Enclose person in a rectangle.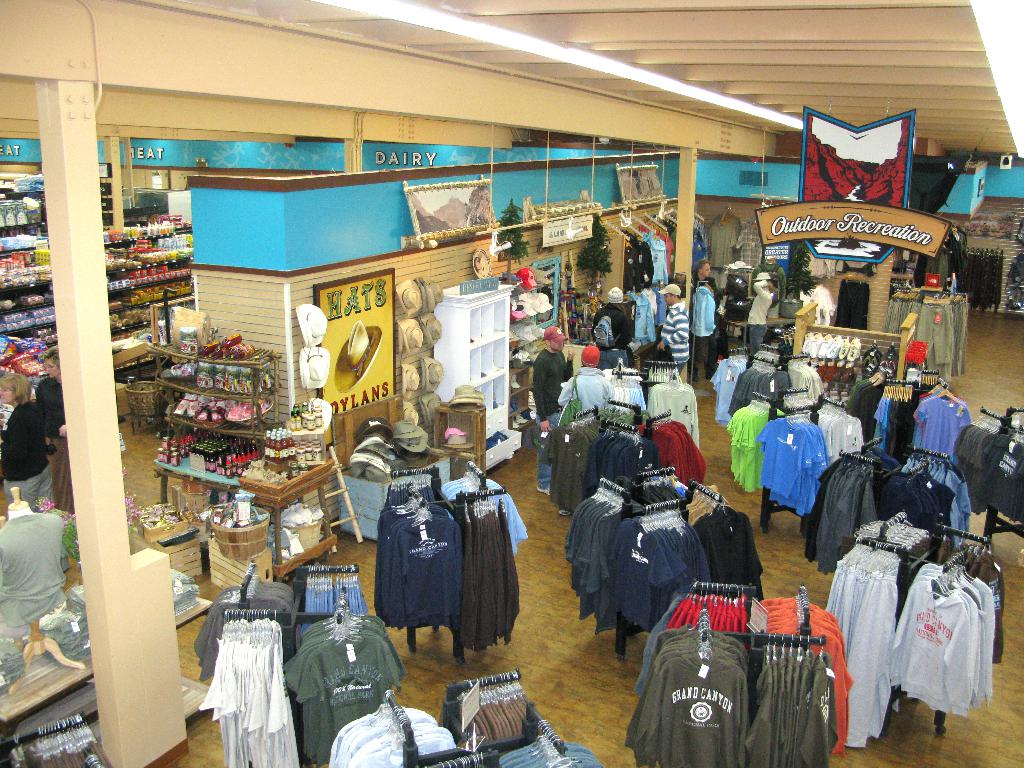
(left=586, top=284, right=629, bottom=368).
